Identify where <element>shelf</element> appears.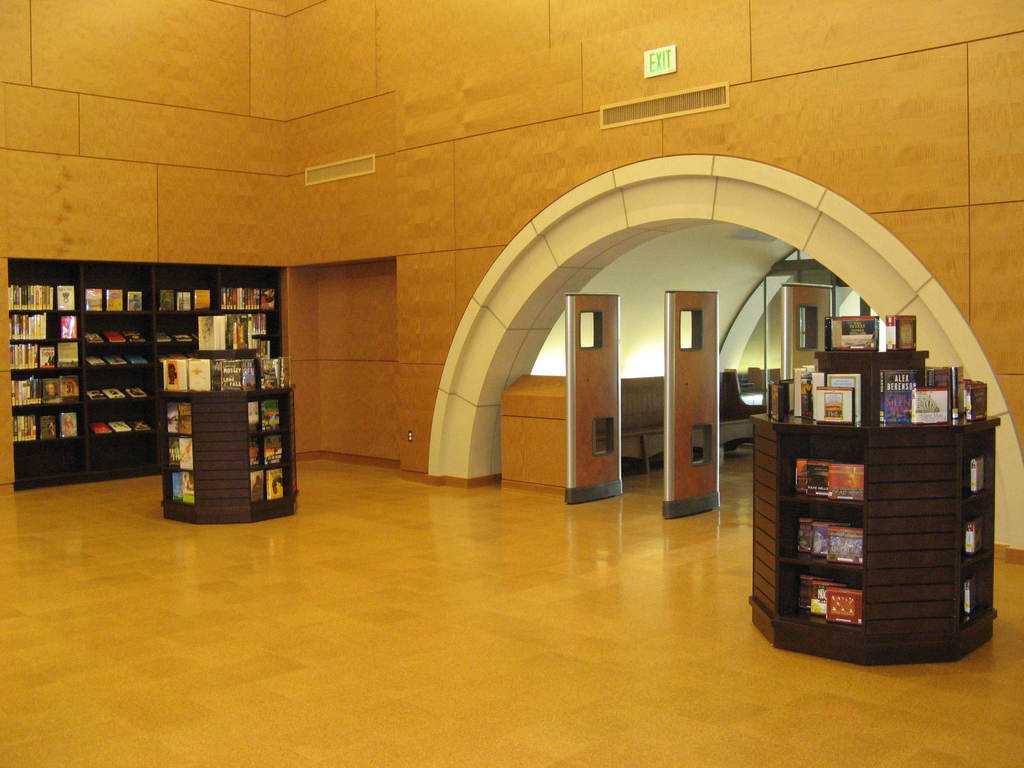
Appears at {"left": 931, "top": 417, "right": 1007, "bottom": 659}.
